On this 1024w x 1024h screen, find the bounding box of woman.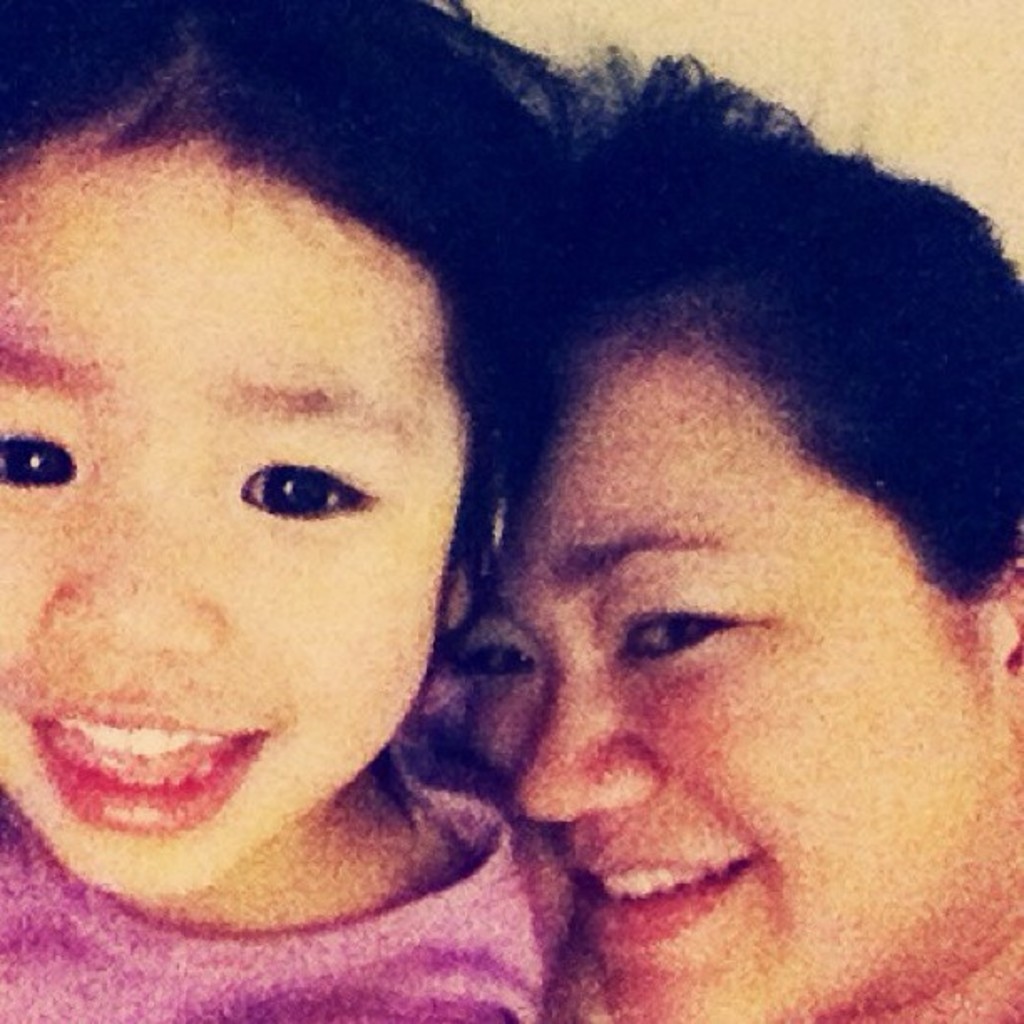
Bounding box: [0,0,586,1022].
